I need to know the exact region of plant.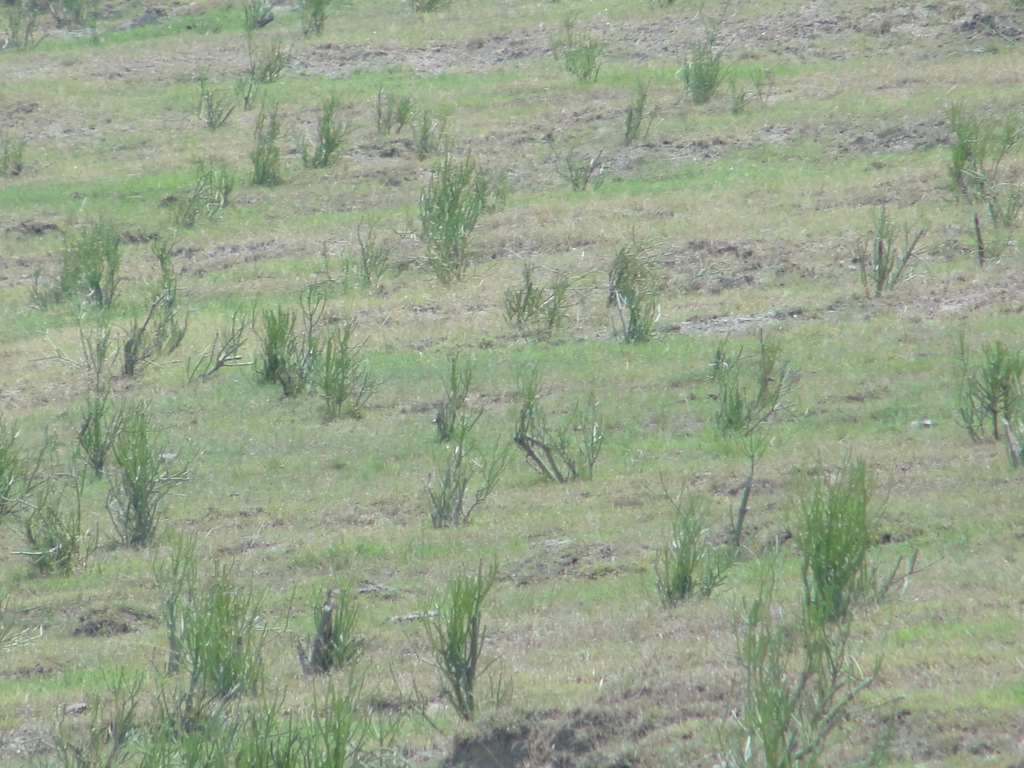
Region: {"x1": 0, "y1": 416, "x2": 59, "y2": 516}.
